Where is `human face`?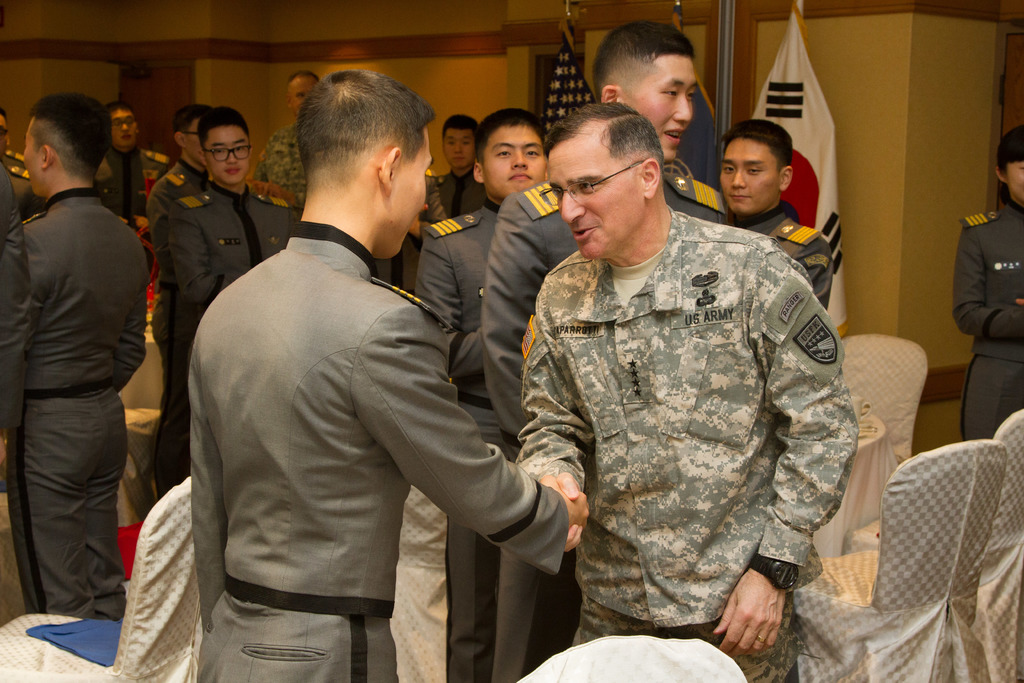
552/131/646/260.
